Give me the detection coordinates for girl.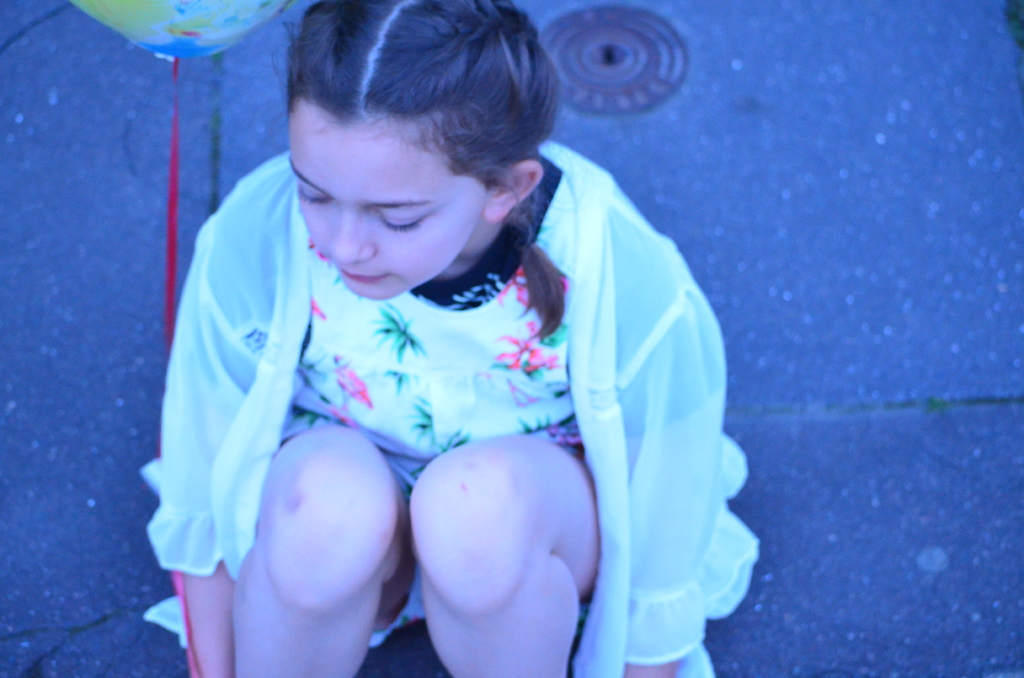
Rect(140, 0, 761, 677).
